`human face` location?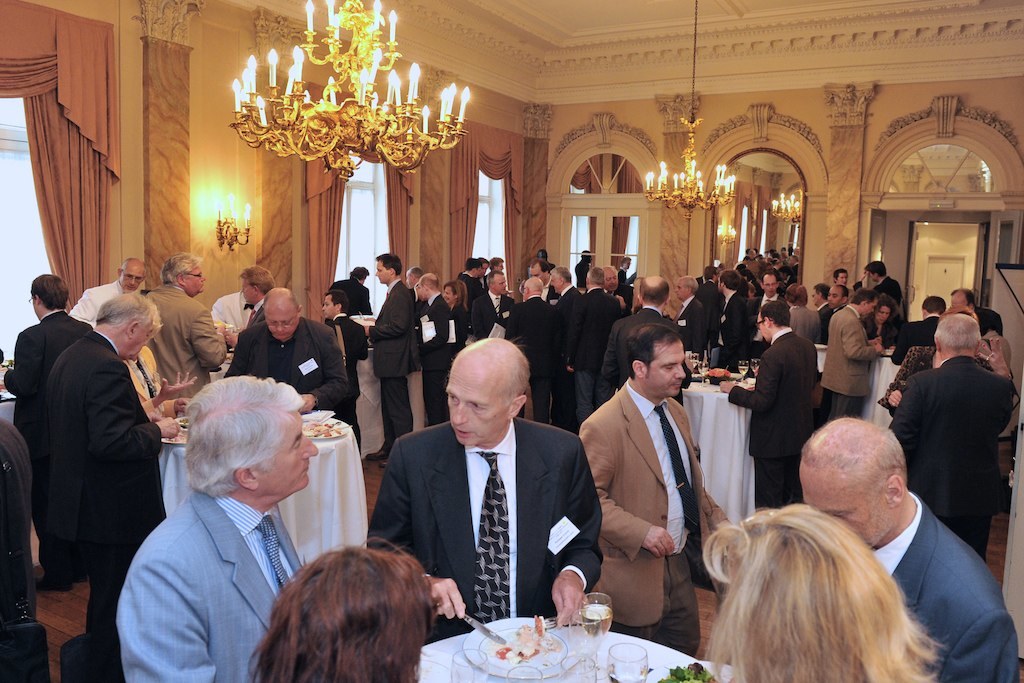
l=797, t=467, r=874, b=541
